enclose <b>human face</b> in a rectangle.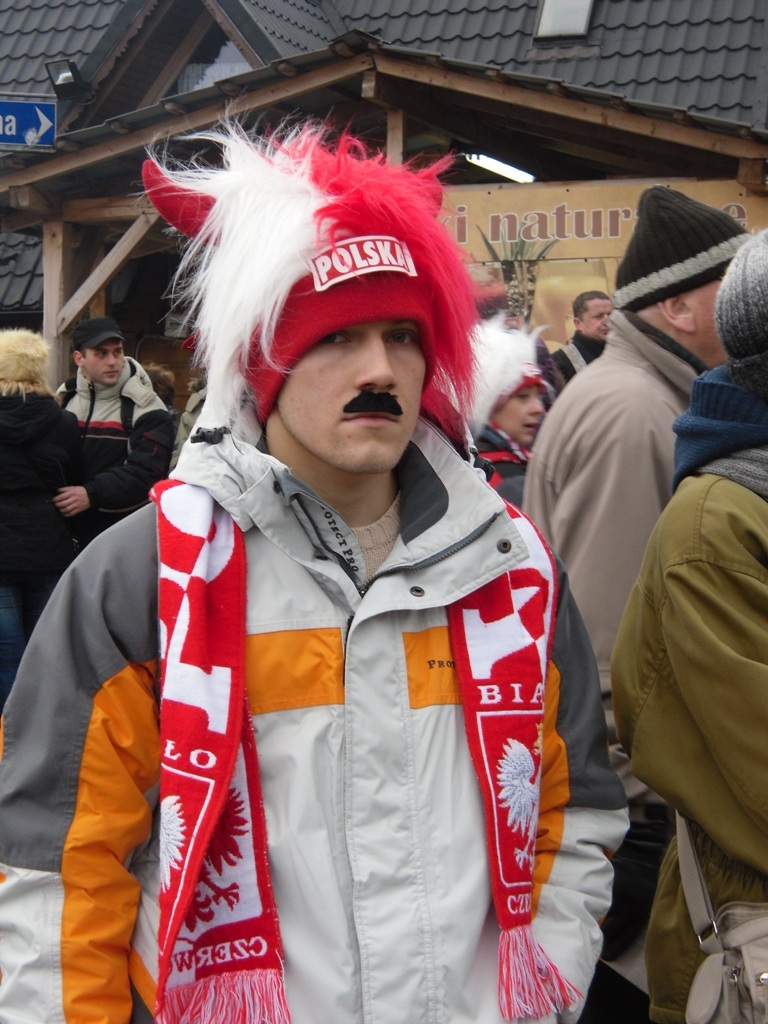
(left=78, top=343, right=133, bottom=386).
